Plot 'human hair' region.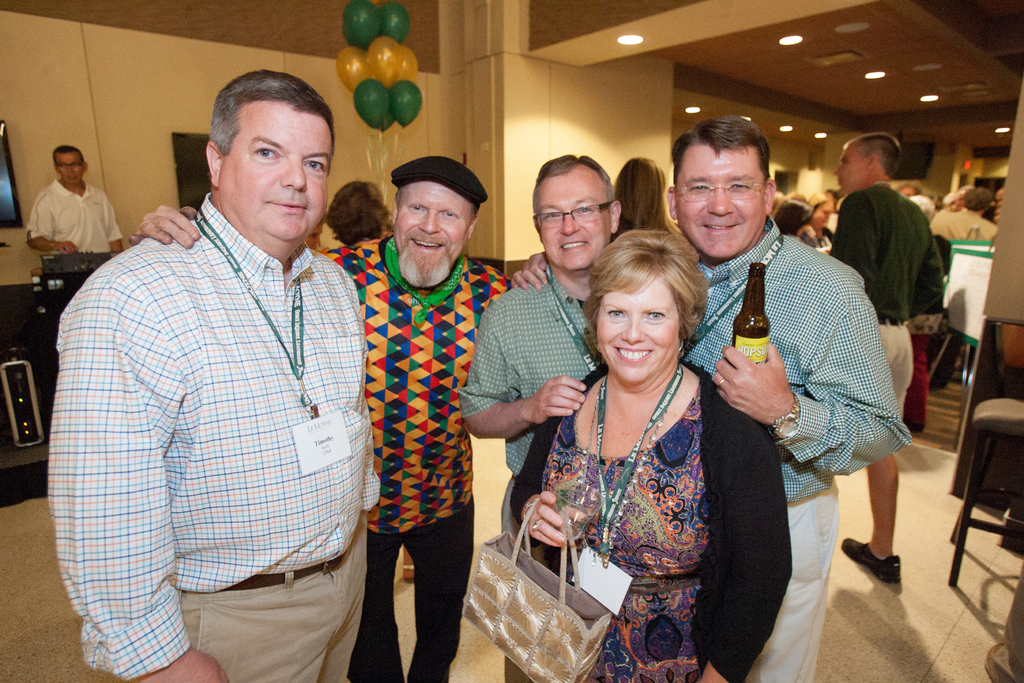
Plotted at (left=610, top=156, right=681, bottom=240).
